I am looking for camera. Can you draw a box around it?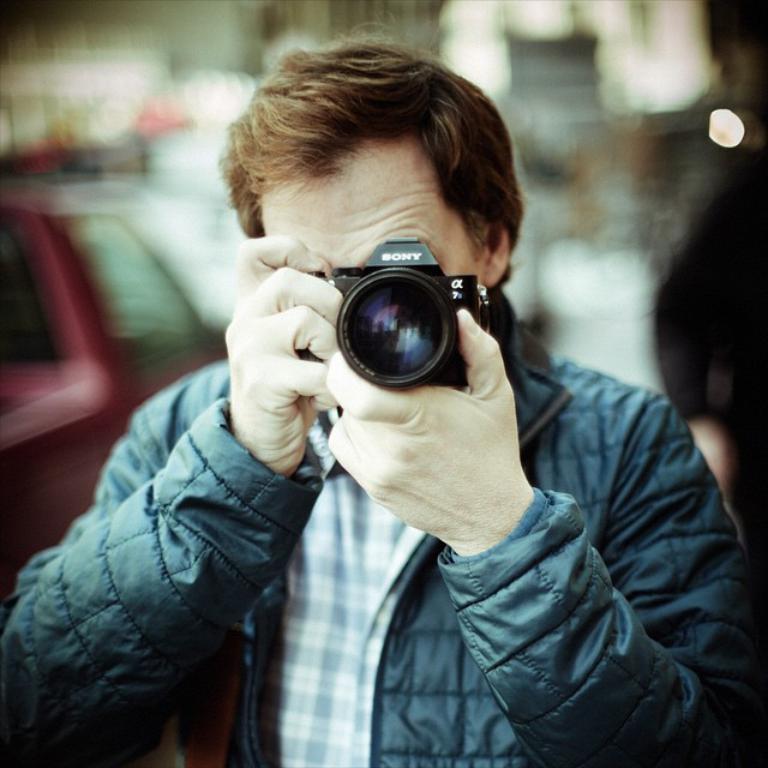
Sure, the bounding box is rect(306, 238, 500, 410).
